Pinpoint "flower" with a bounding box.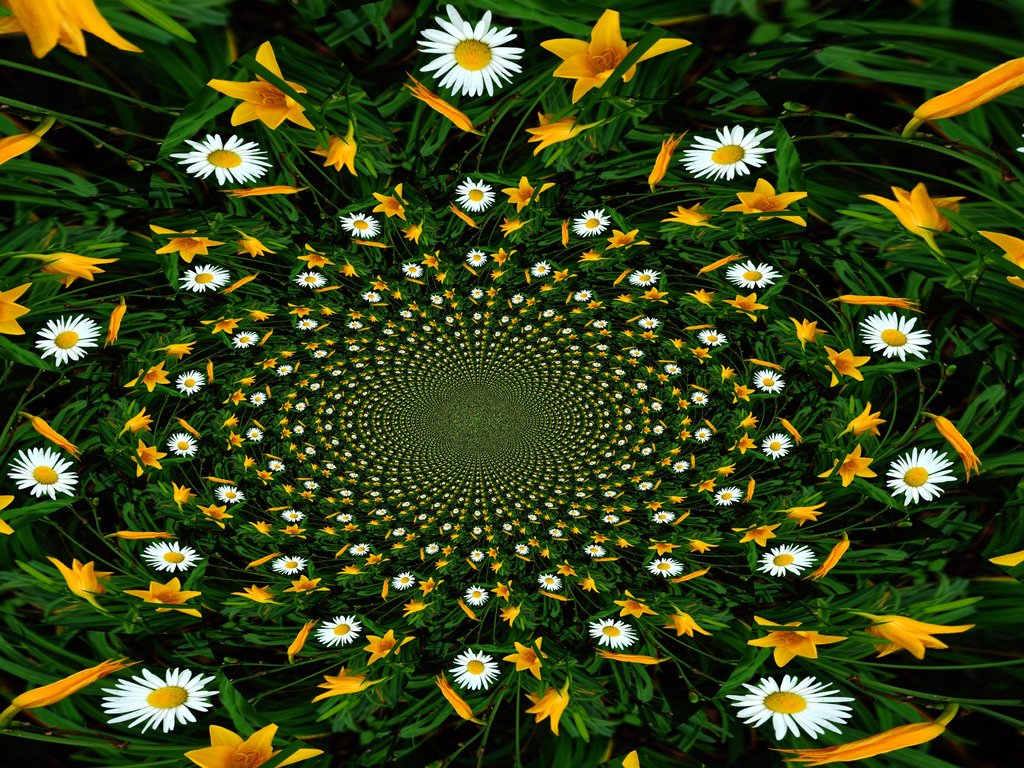
[left=300, top=340, right=320, bottom=356].
